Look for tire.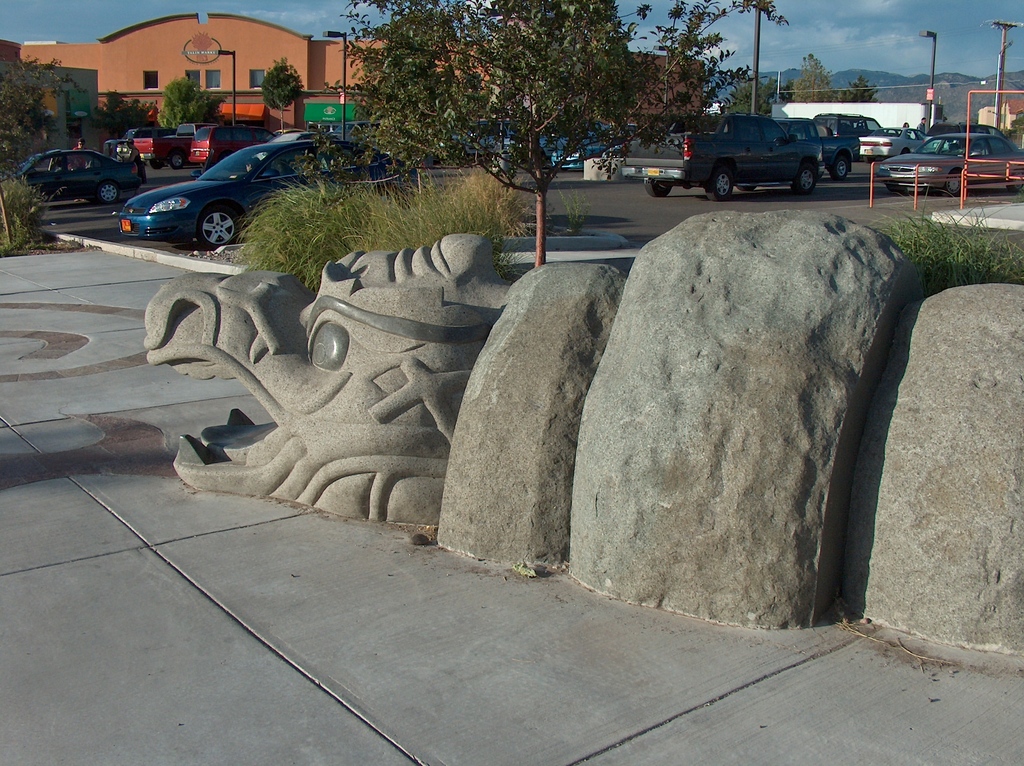
Found: x1=735, y1=184, x2=756, y2=192.
